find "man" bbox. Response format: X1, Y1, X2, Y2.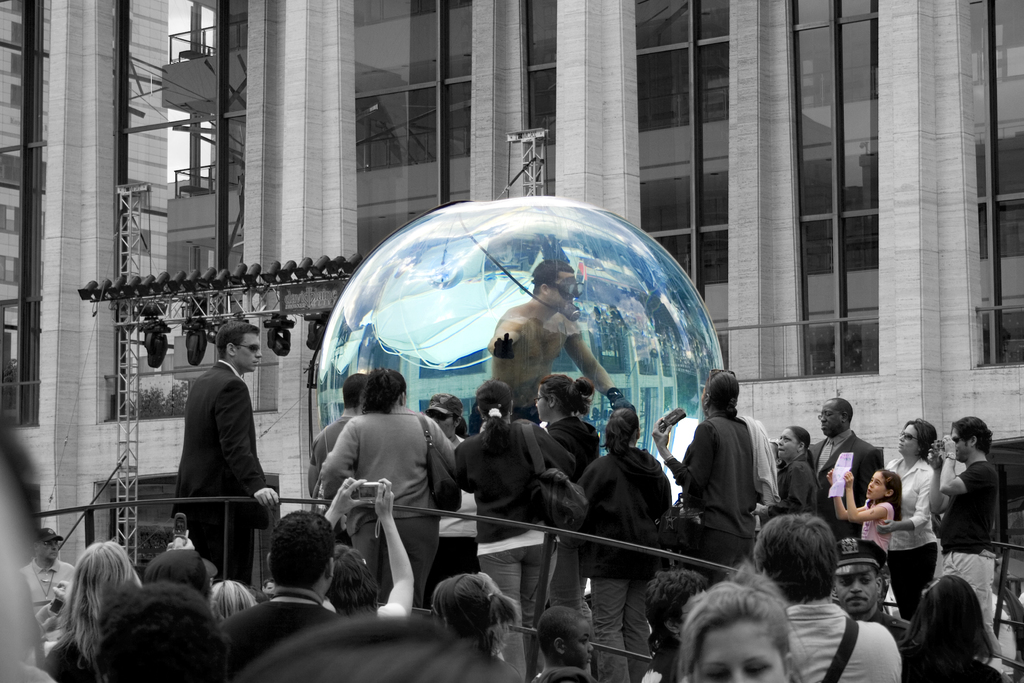
309, 370, 383, 593.
